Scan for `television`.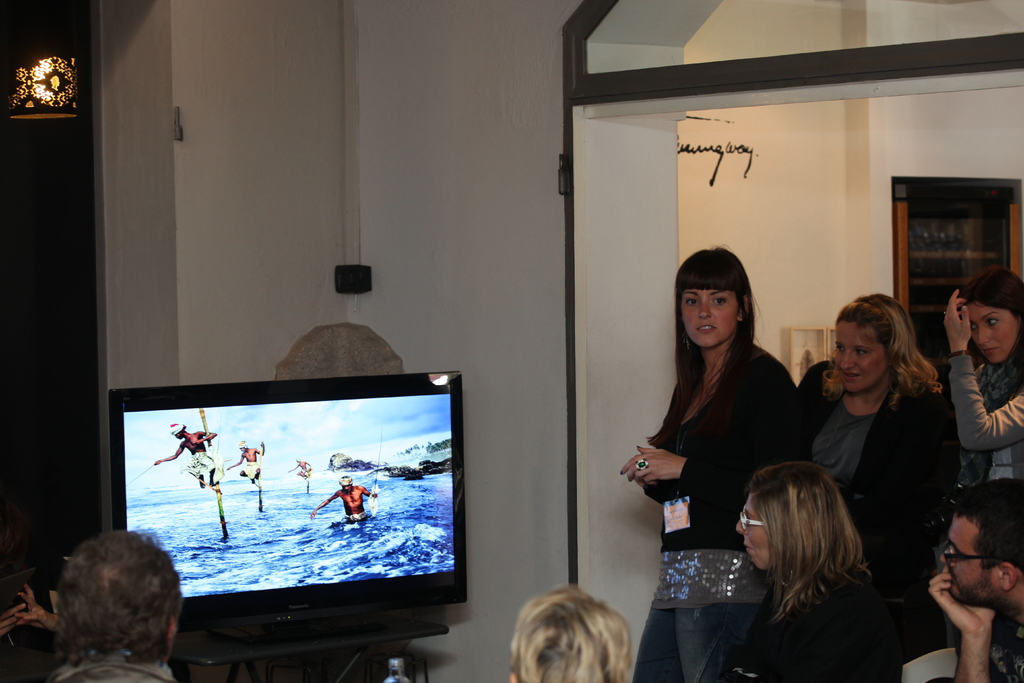
Scan result: bbox=(101, 368, 451, 660).
